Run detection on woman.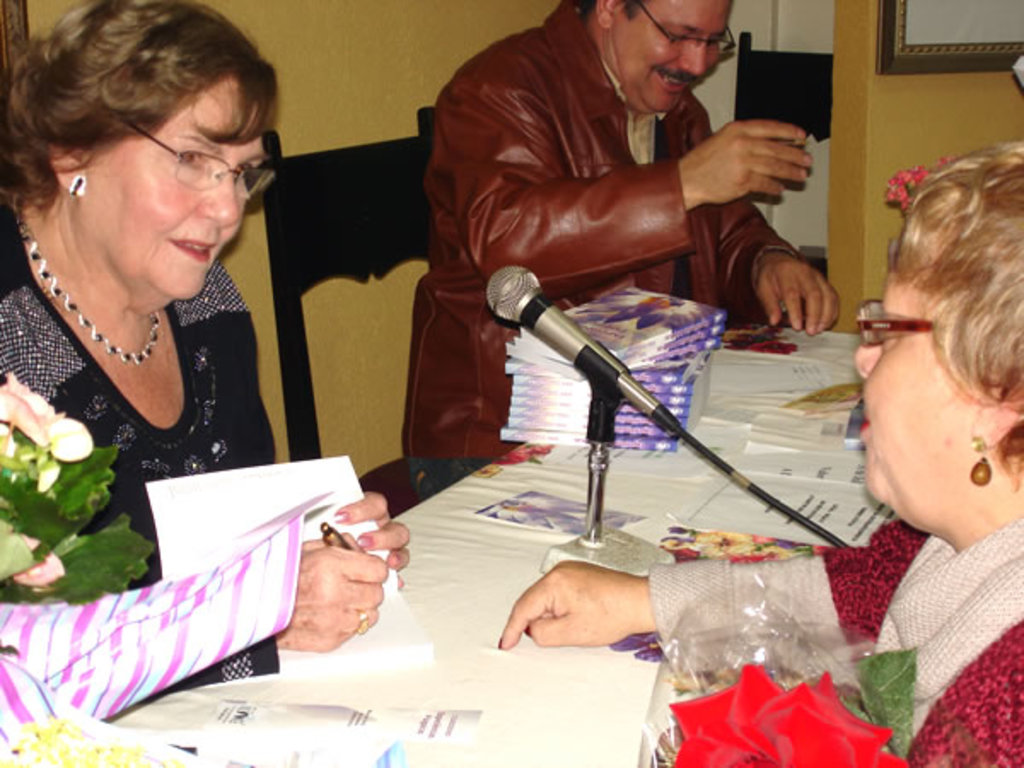
Result: region(5, 0, 461, 696).
